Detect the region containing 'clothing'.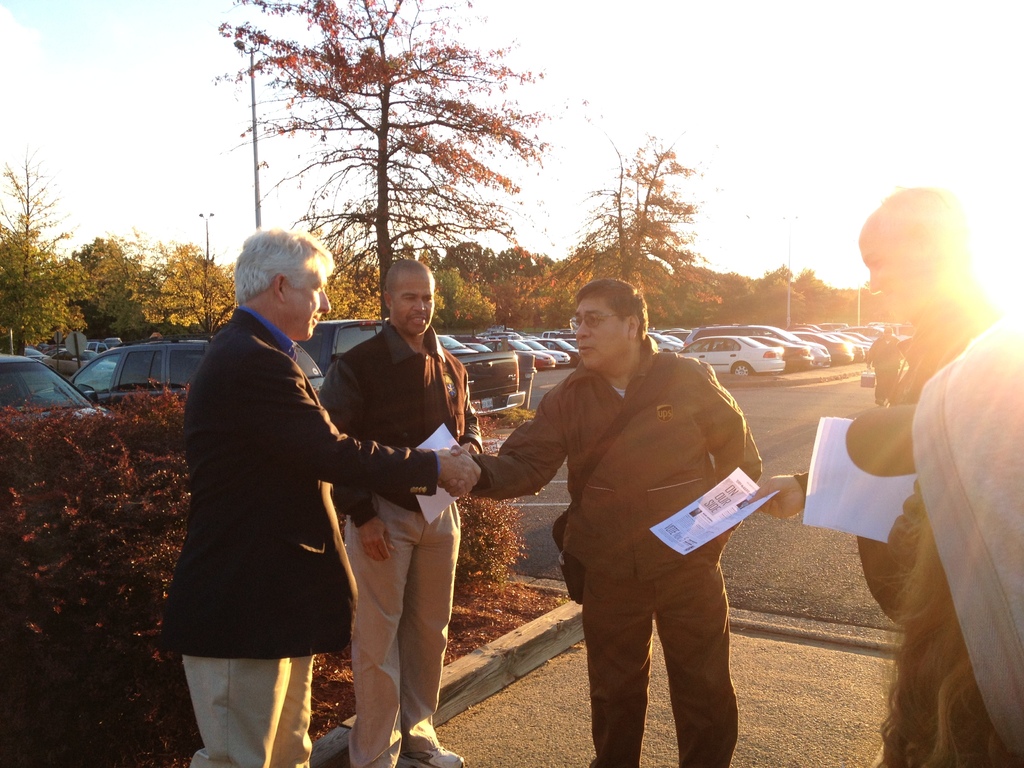
x1=509 y1=300 x2=763 y2=732.
